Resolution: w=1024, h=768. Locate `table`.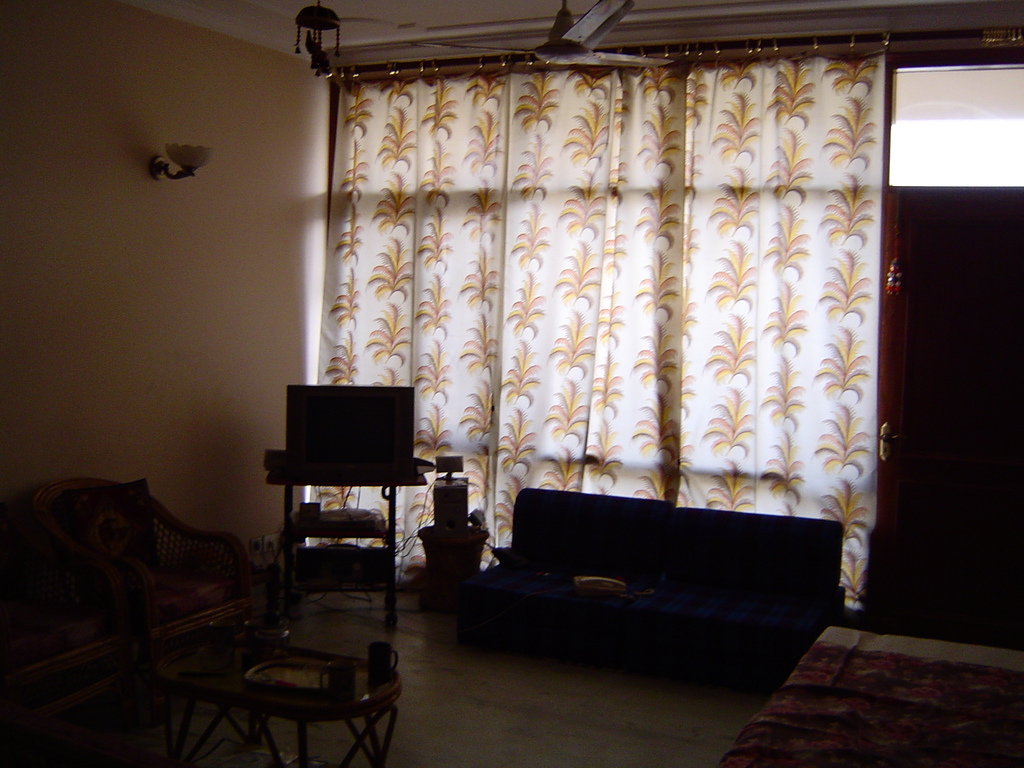
locate(261, 466, 428, 636).
